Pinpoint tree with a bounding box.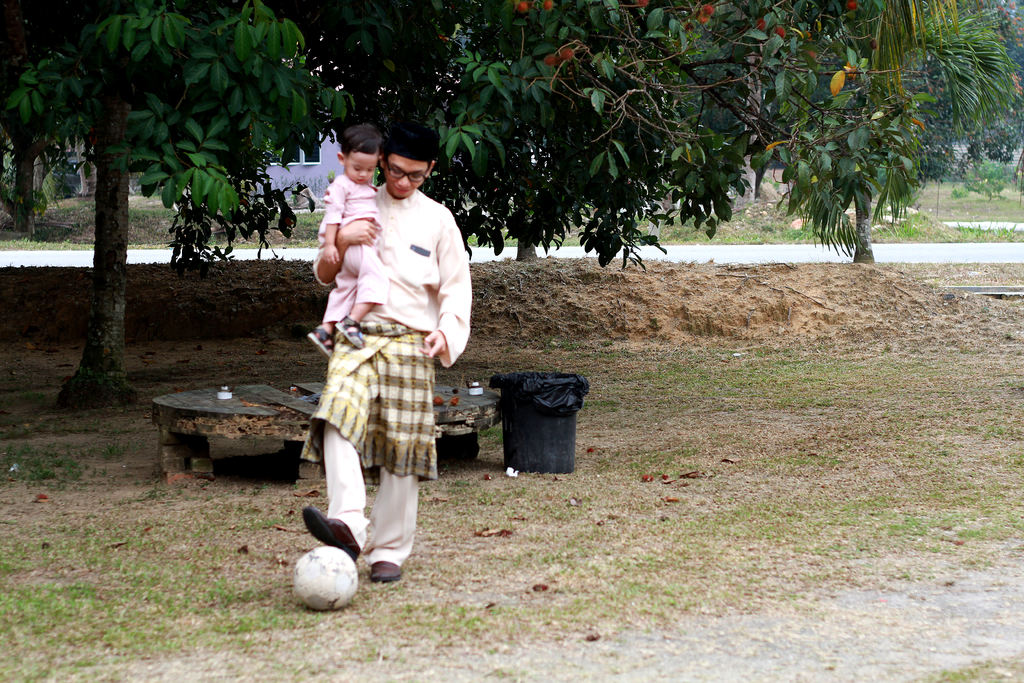
<bbox>0, 0, 358, 413</bbox>.
